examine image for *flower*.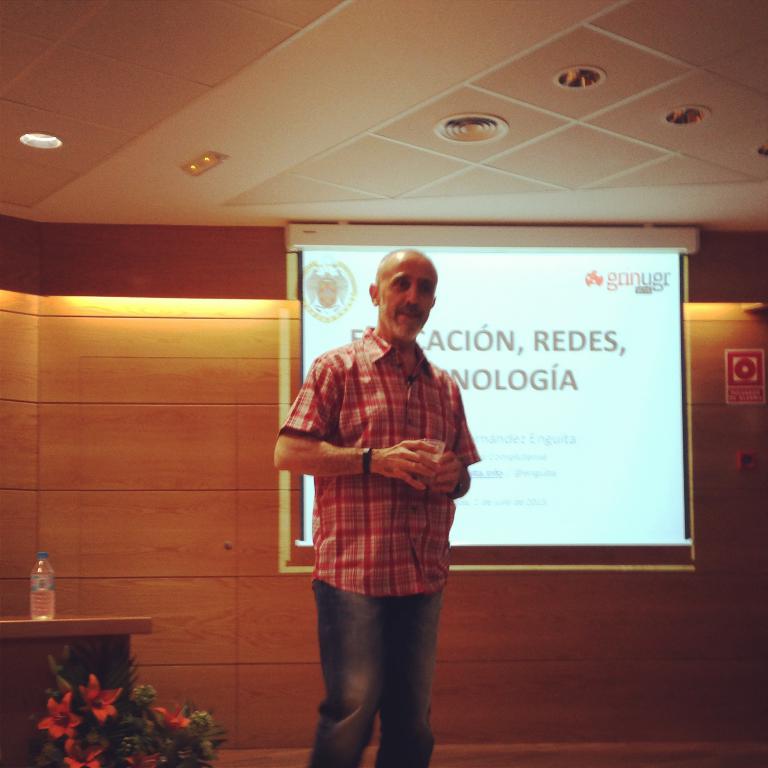
Examination result: 80,675,123,721.
